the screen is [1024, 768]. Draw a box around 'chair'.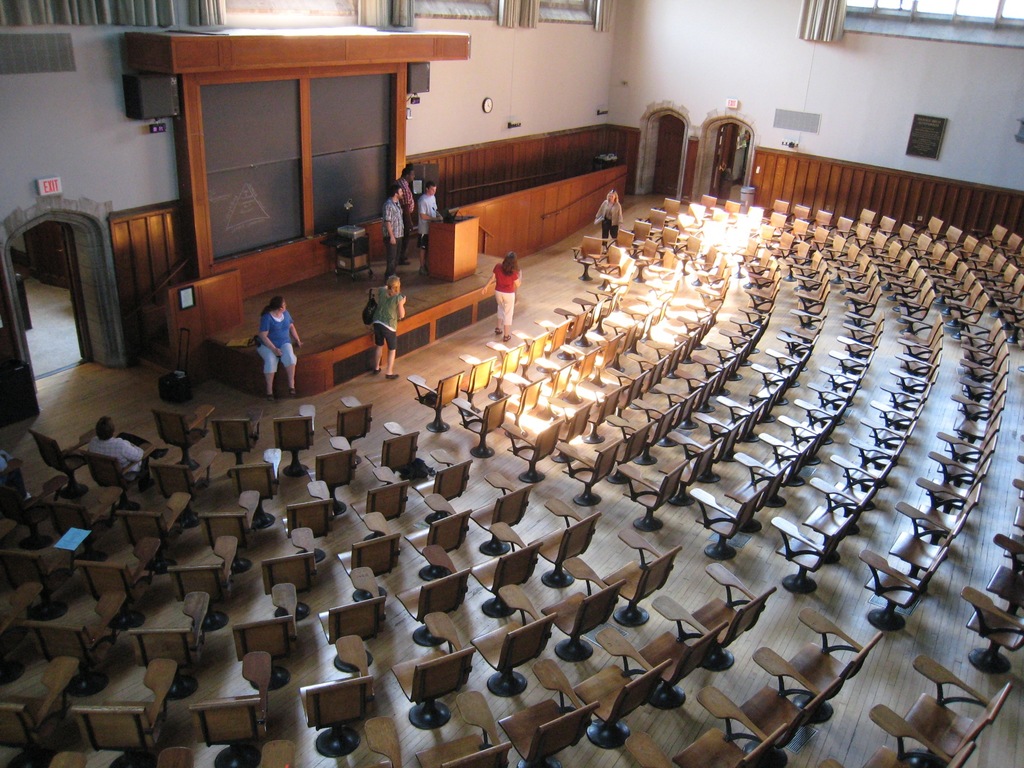
left=526, top=499, right=598, bottom=590.
